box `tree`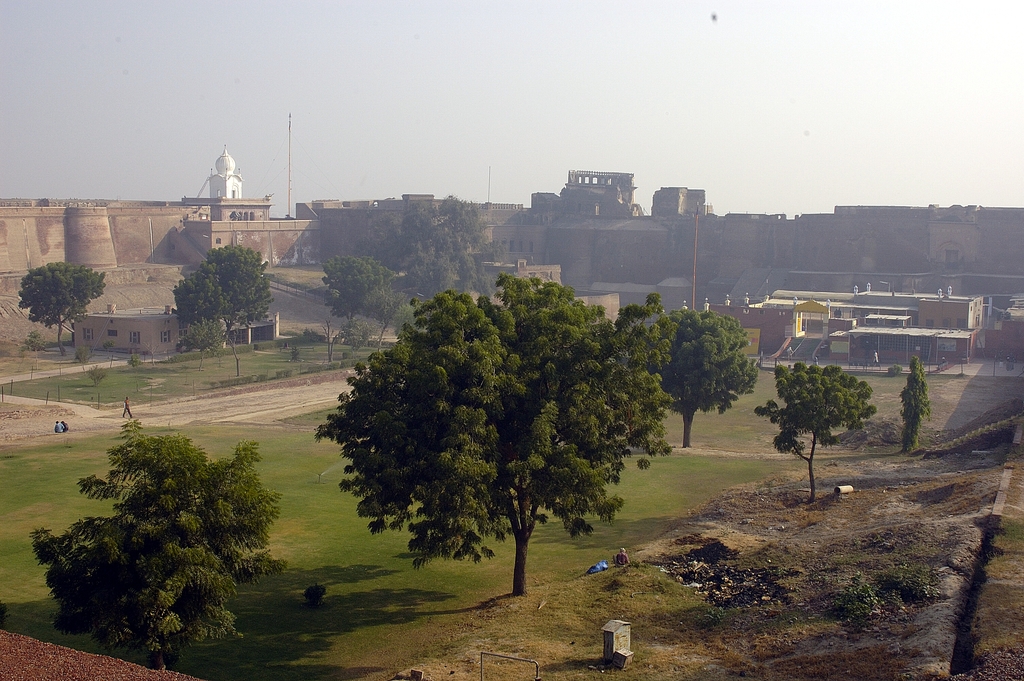
358, 189, 521, 319
